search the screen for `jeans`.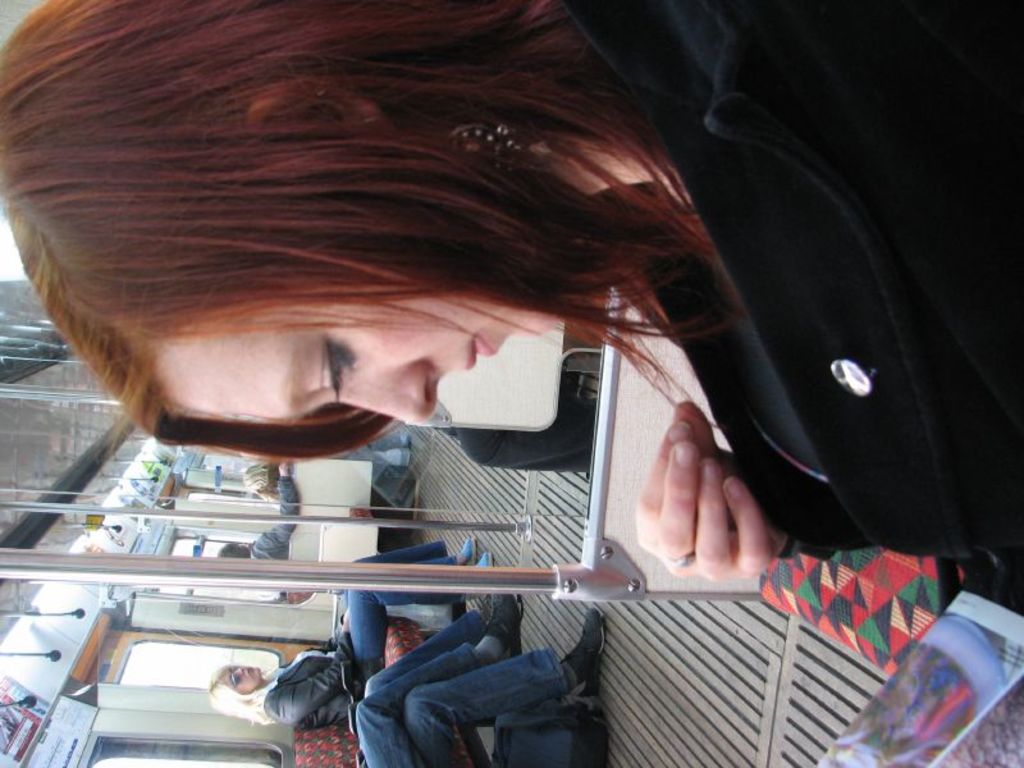
Found at region(364, 611, 484, 698).
